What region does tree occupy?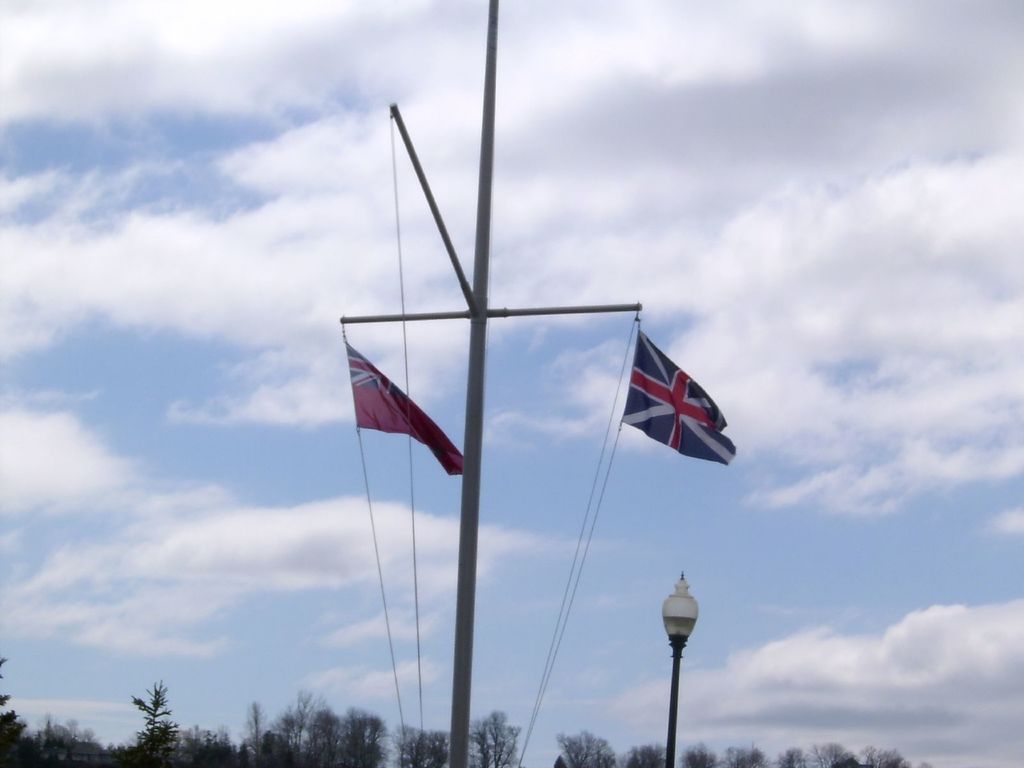
[116, 673, 190, 765].
